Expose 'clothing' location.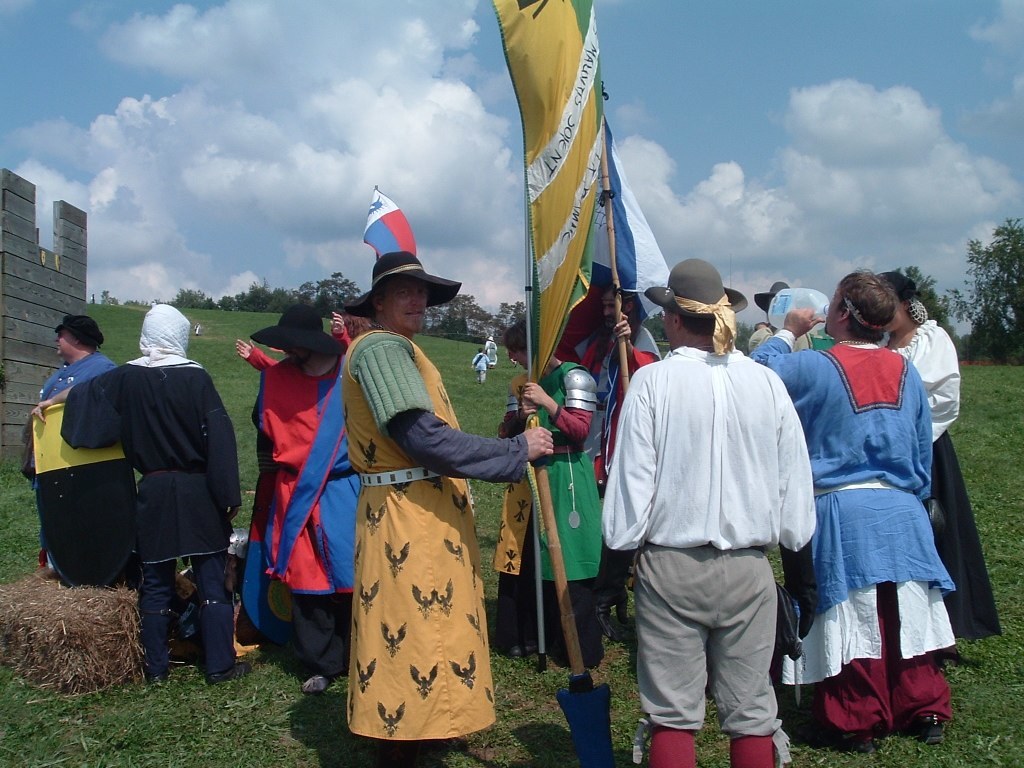
Exposed at (738, 321, 960, 748).
